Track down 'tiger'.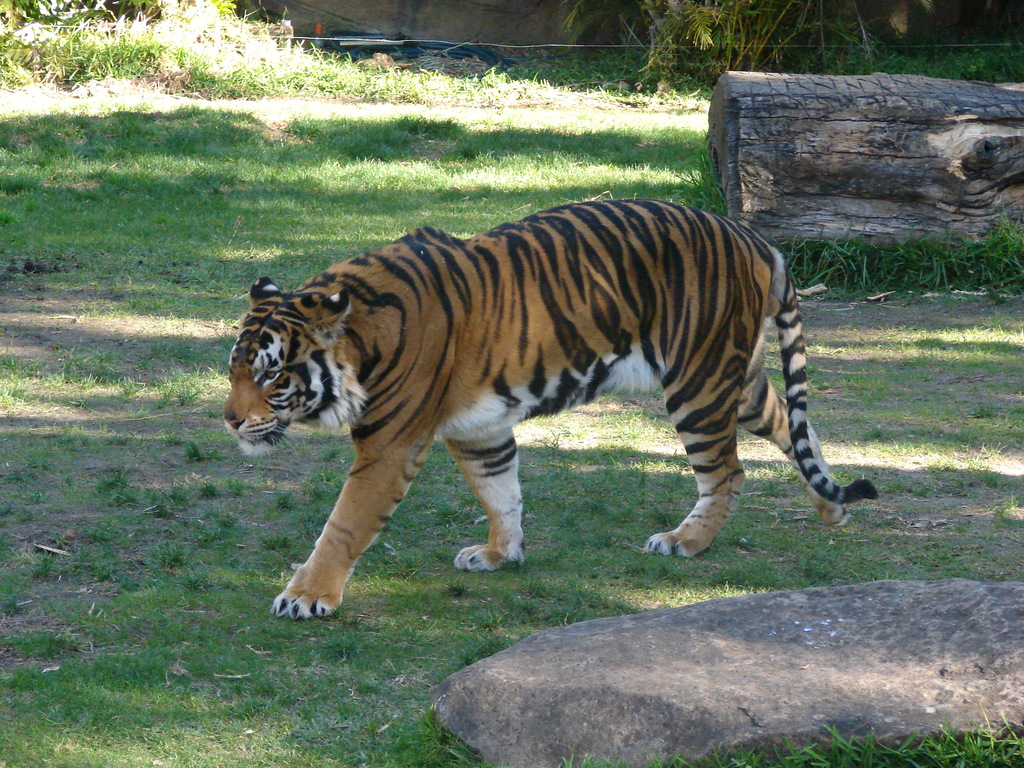
Tracked to 224 197 879 623.
